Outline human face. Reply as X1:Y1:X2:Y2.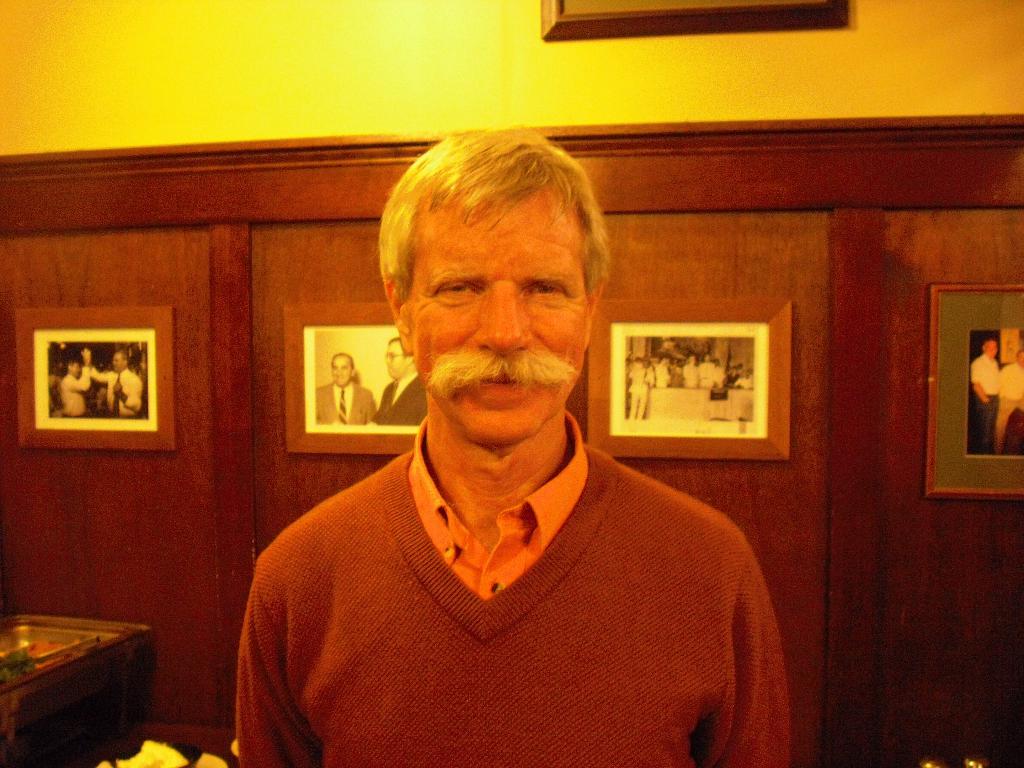
406:191:593:444.
